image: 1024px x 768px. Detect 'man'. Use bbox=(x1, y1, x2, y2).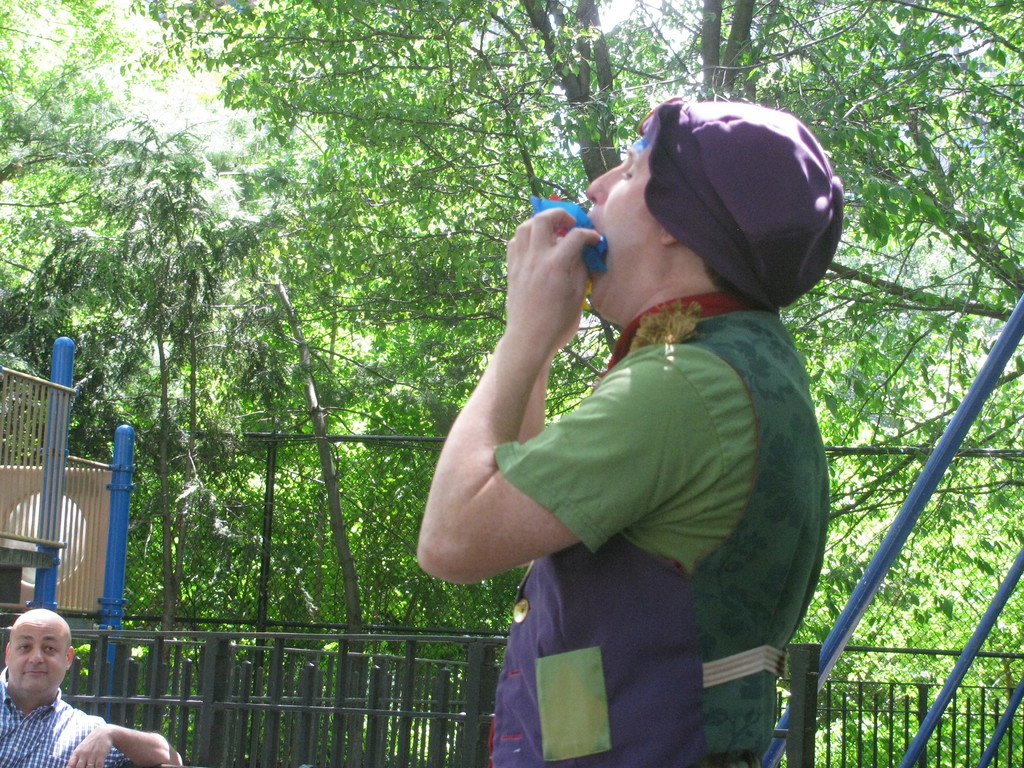
bbox=(348, 96, 882, 749).
